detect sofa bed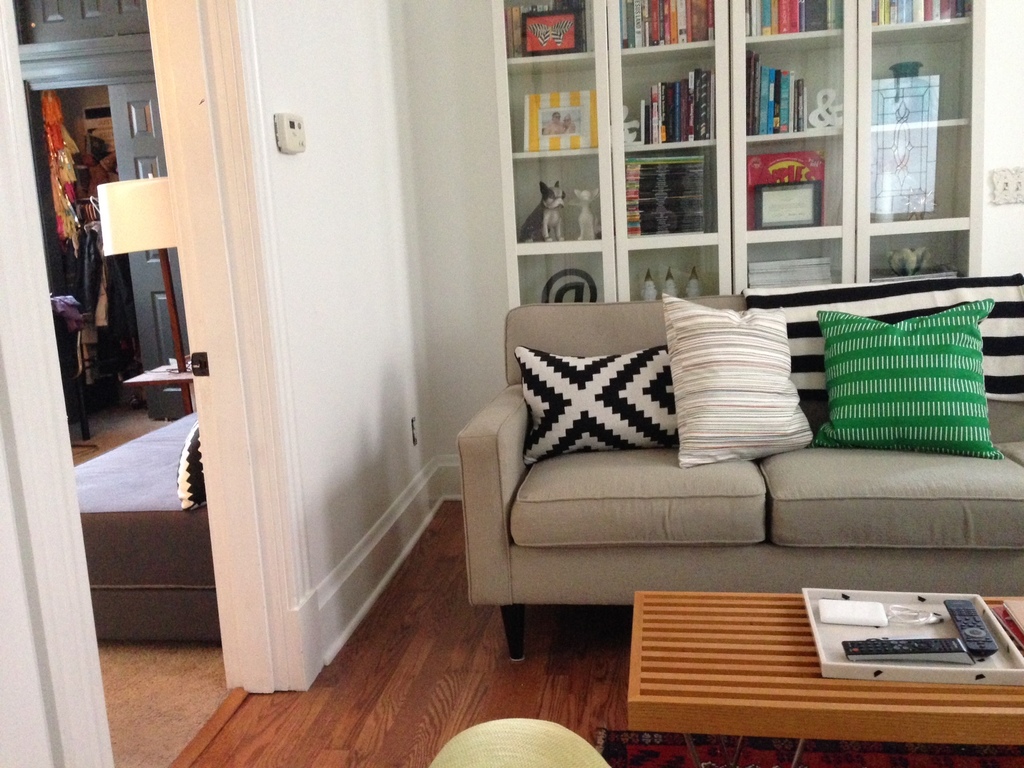
{"x1": 461, "y1": 271, "x2": 1023, "y2": 664}
